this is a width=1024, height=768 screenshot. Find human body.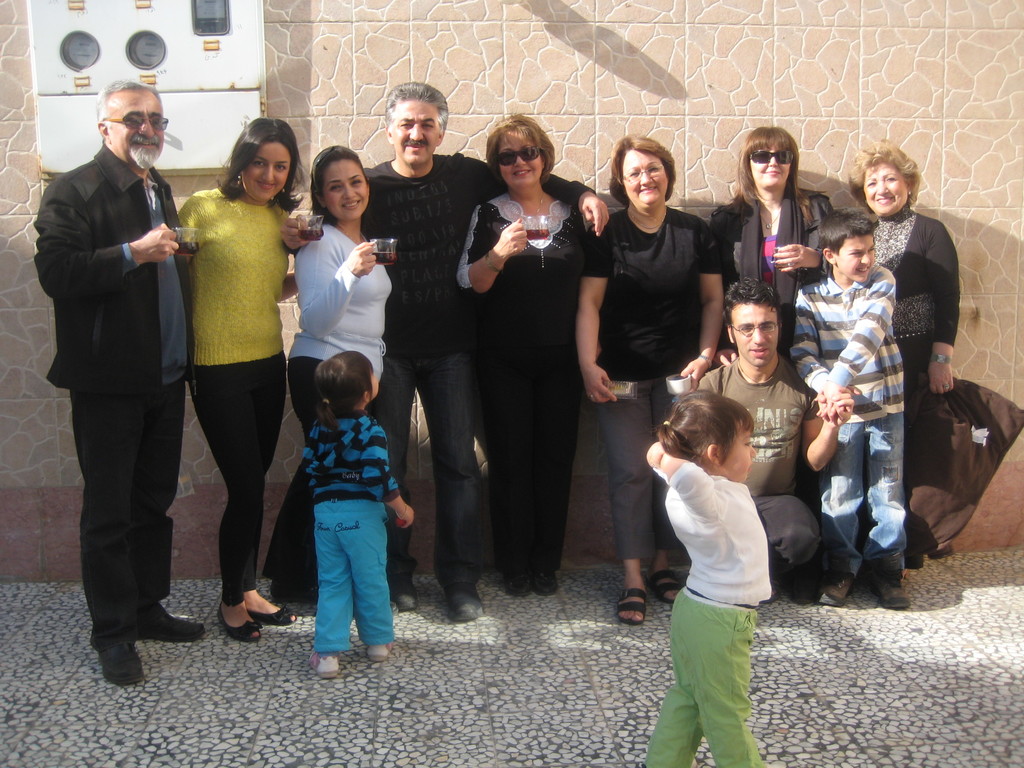
Bounding box: bbox(711, 127, 840, 354).
